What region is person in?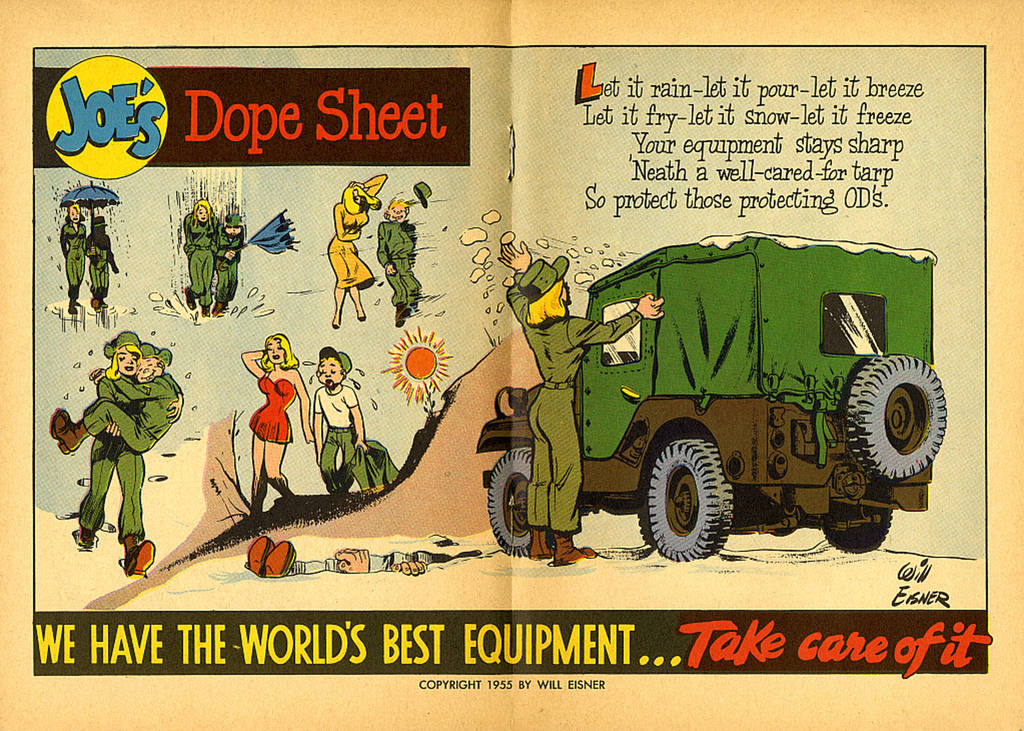
x1=54 y1=344 x2=184 y2=457.
